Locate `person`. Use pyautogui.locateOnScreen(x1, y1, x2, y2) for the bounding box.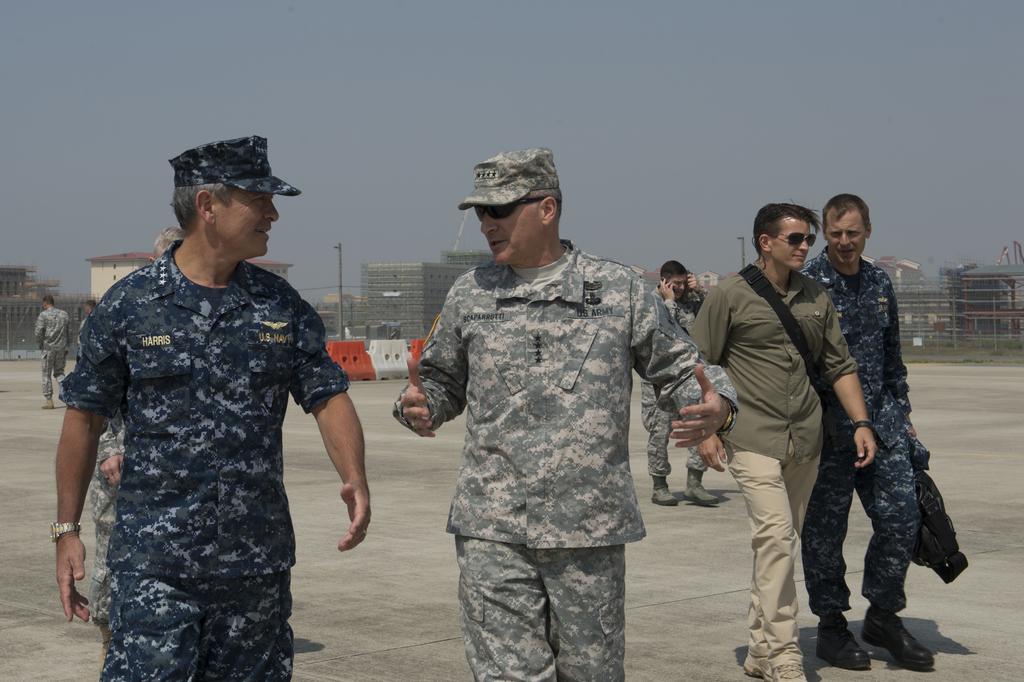
pyautogui.locateOnScreen(686, 199, 877, 681).
